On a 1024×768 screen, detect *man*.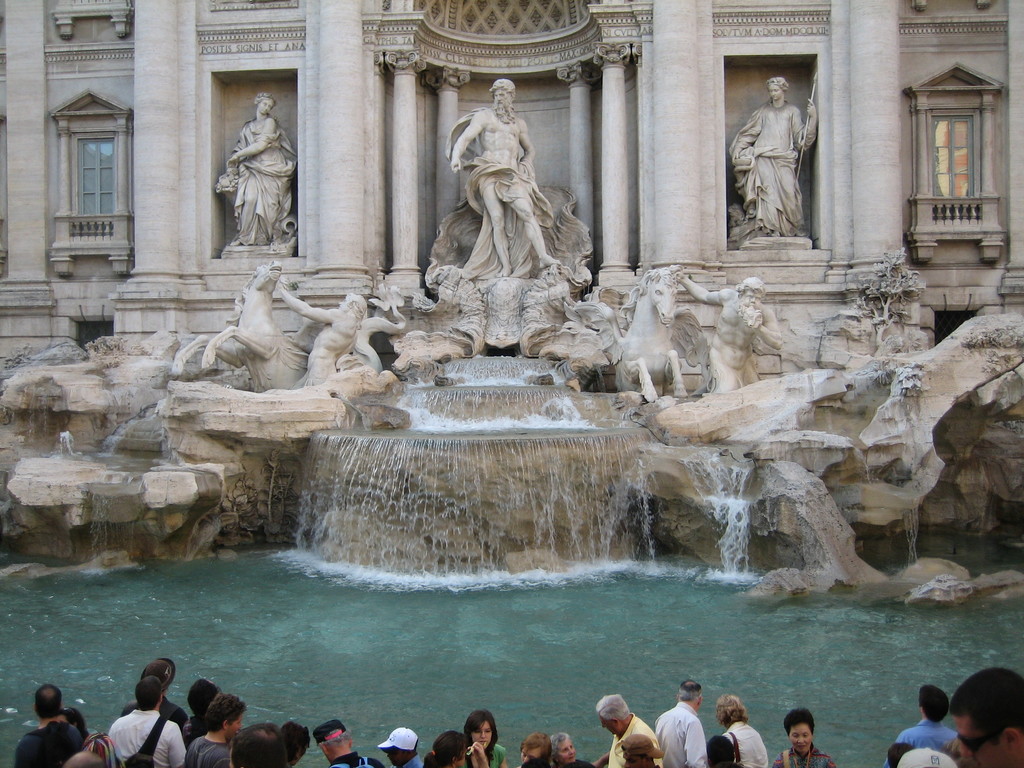
box(881, 683, 959, 767).
